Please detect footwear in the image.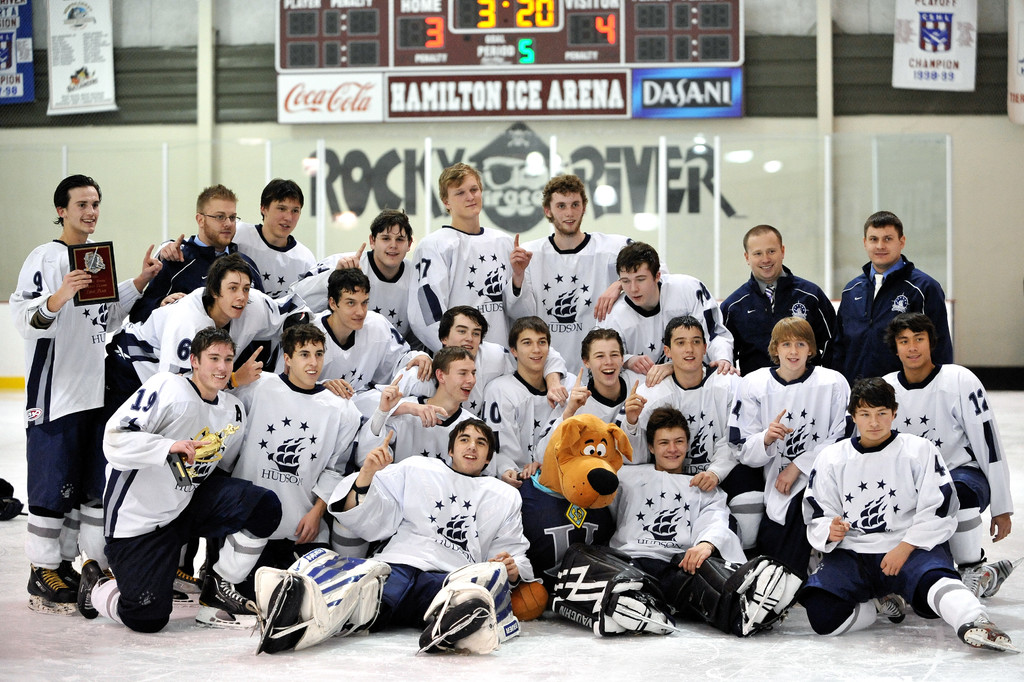
region(874, 594, 908, 618).
